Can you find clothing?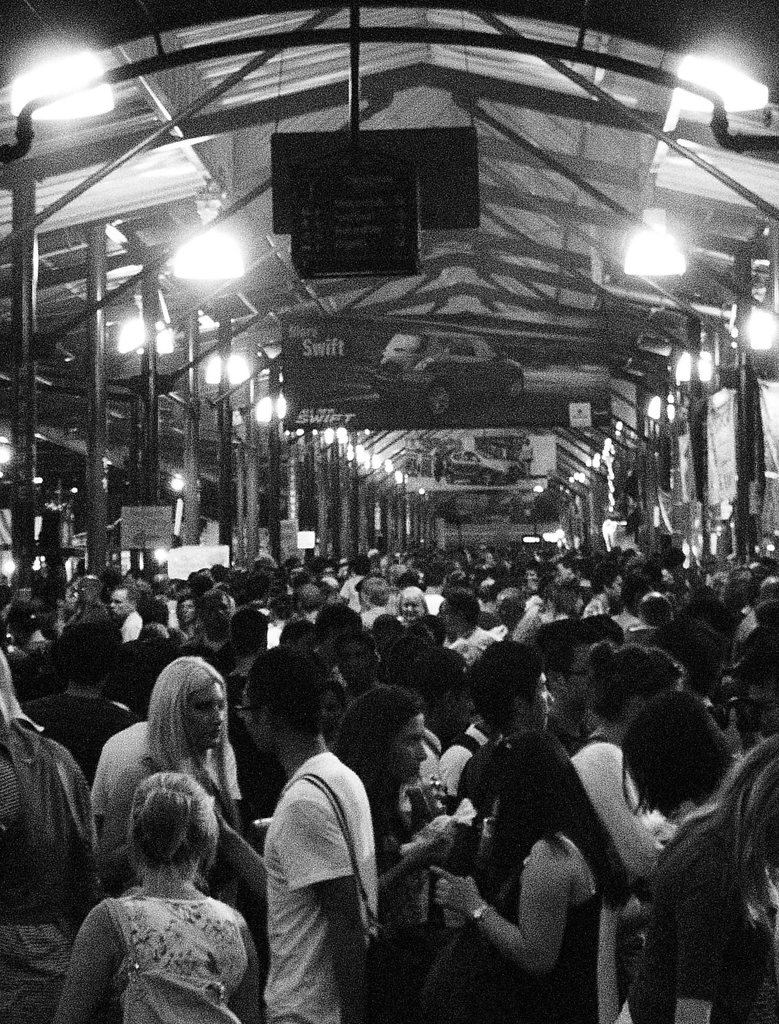
Yes, bounding box: pyautogui.locateOnScreen(437, 722, 498, 794).
